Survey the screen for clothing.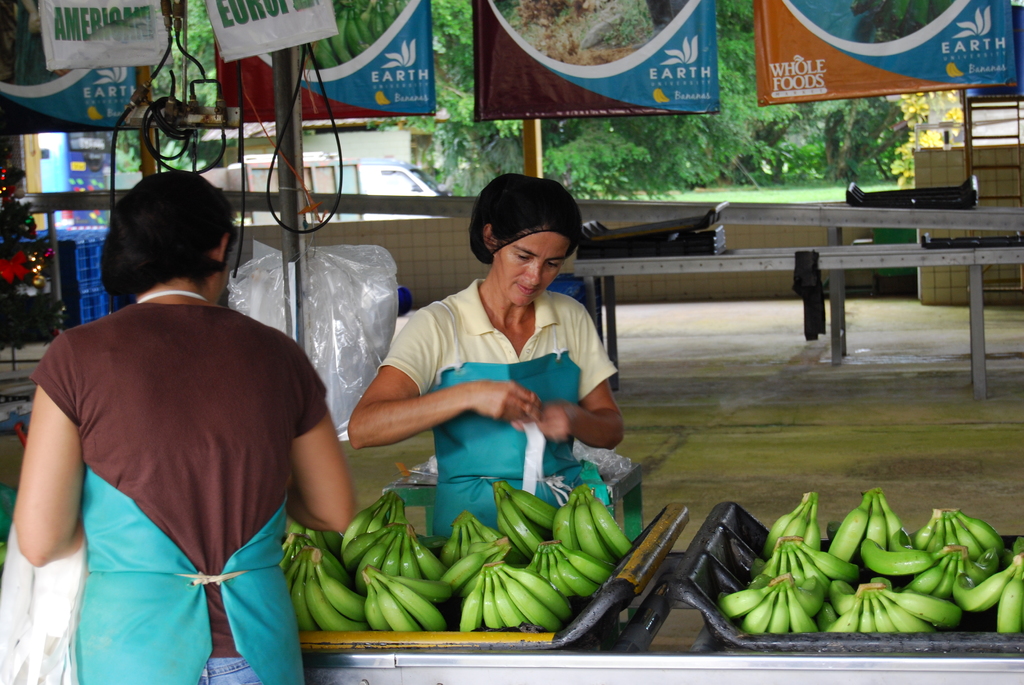
Survey found: [x1=17, y1=297, x2=331, y2=684].
